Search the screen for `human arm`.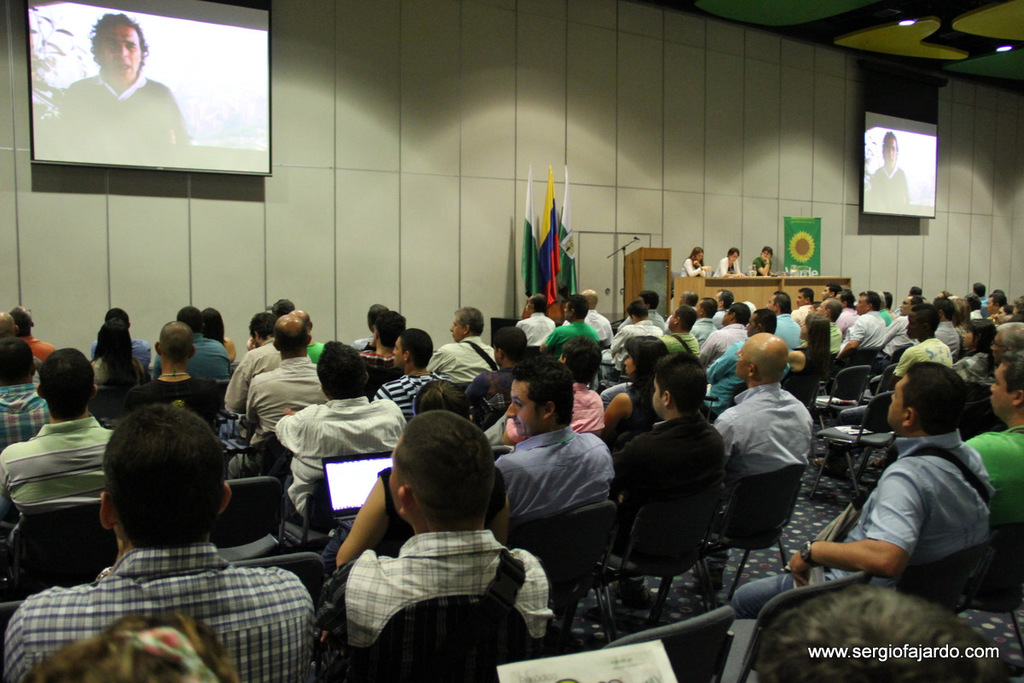
Found at left=224, top=354, right=247, bottom=412.
